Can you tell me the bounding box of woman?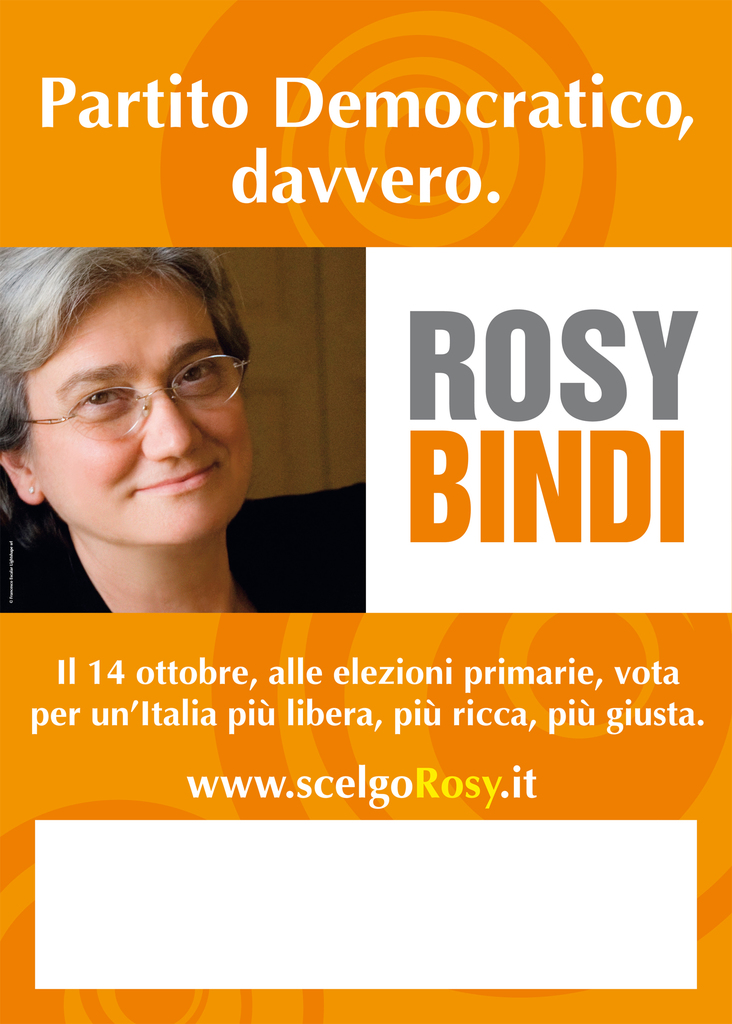
Rect(0, 243, 368, 614).
